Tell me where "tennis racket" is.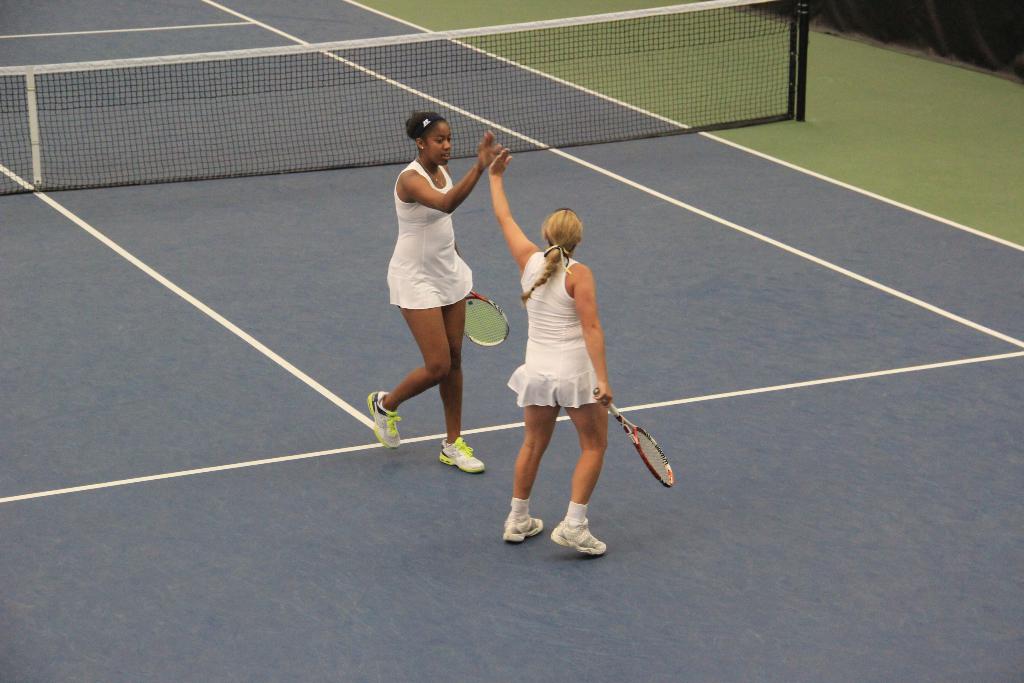
"tennis racket" is at (593, 386, 674, 488).
